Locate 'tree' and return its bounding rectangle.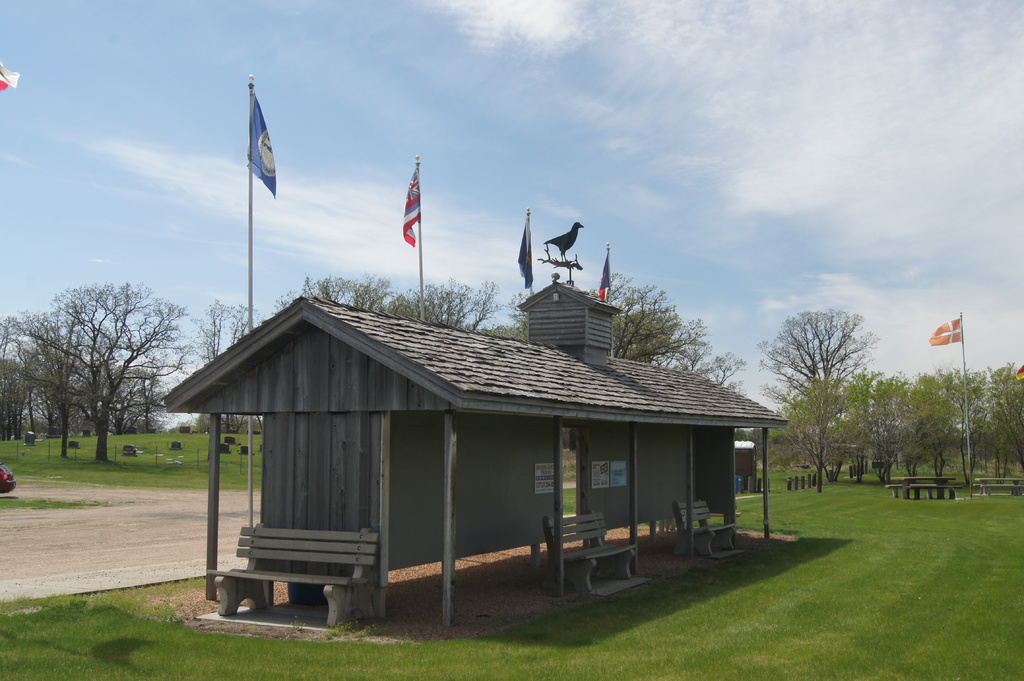
189:291:260:436.
